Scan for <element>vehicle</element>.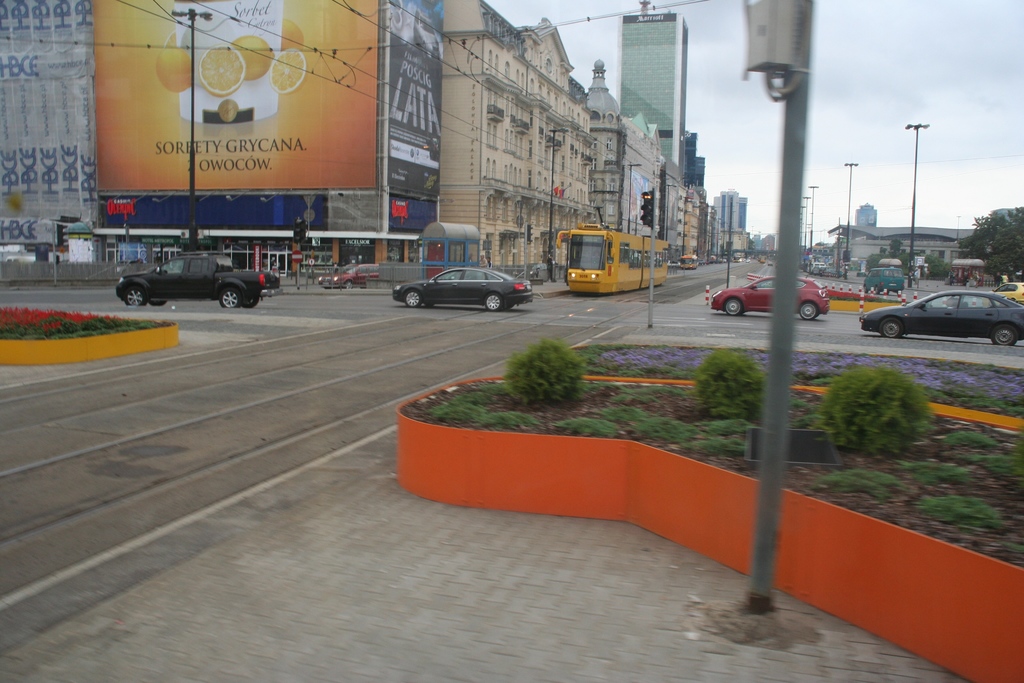
Scan result: 730/255/739/265.
